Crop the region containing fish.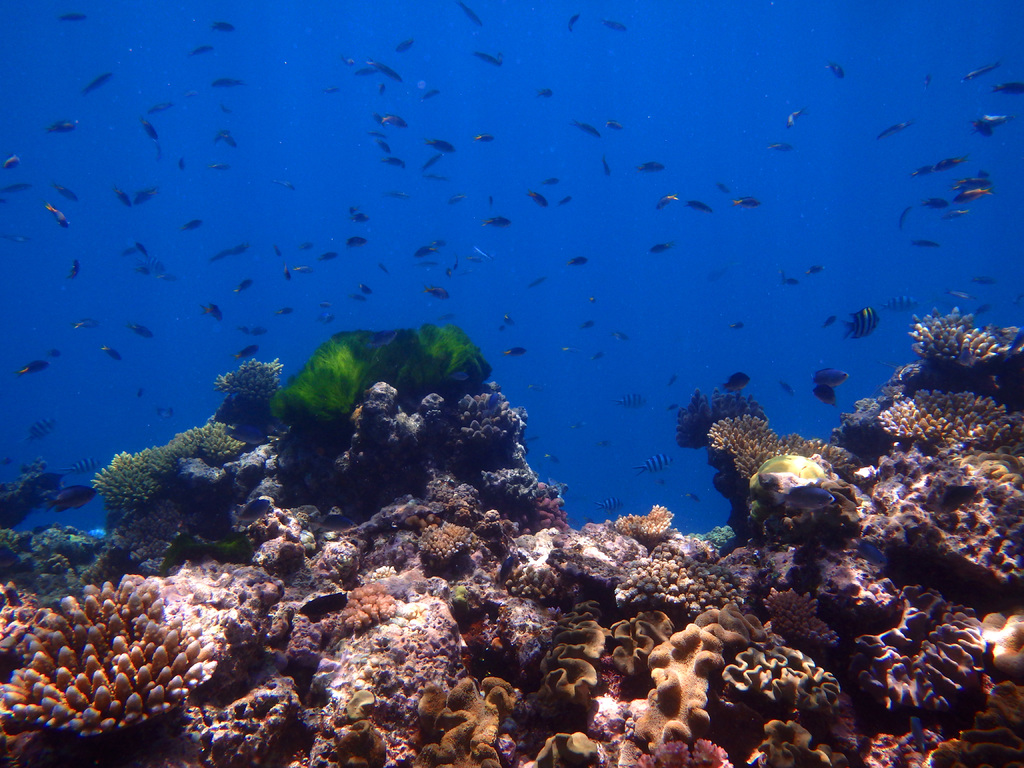
Crop region: [907,166,932,177].
